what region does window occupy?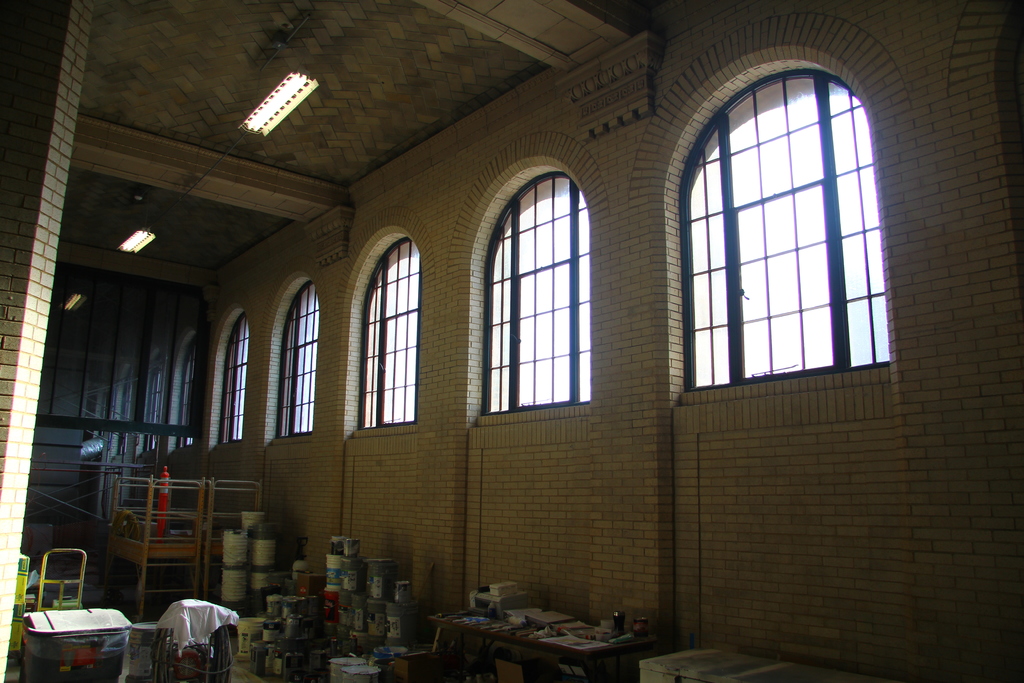
<region>348, 224, 415, 438</region>.
